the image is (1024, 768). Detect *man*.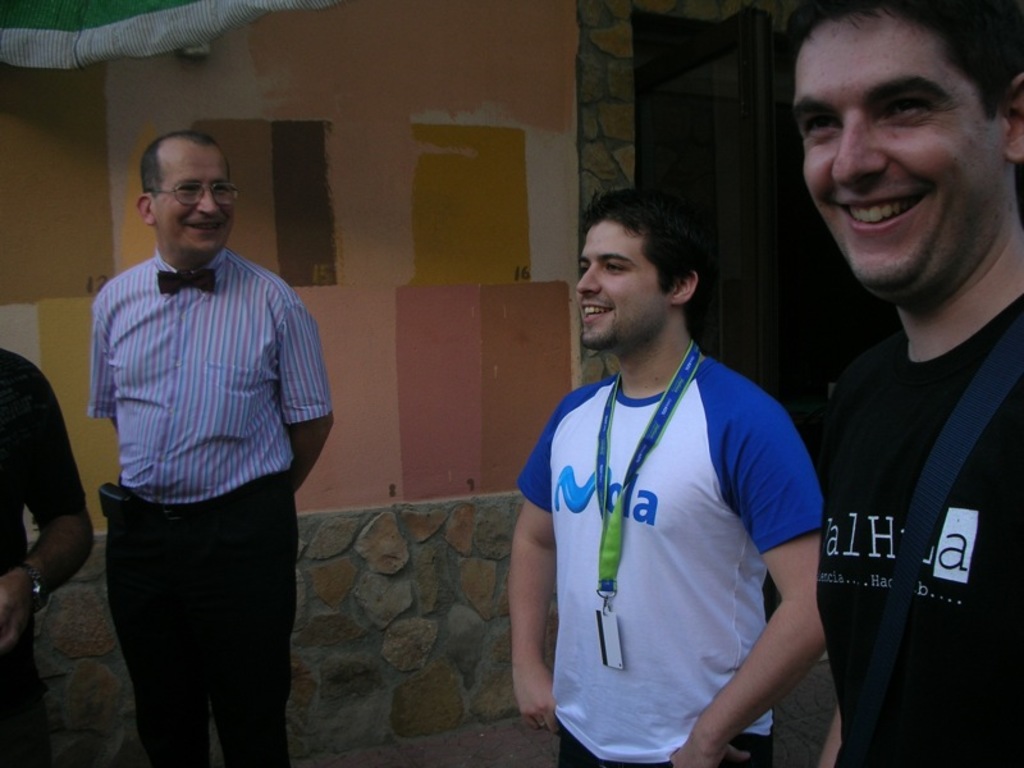
Detection: crop(74, 106, 330, 763).
